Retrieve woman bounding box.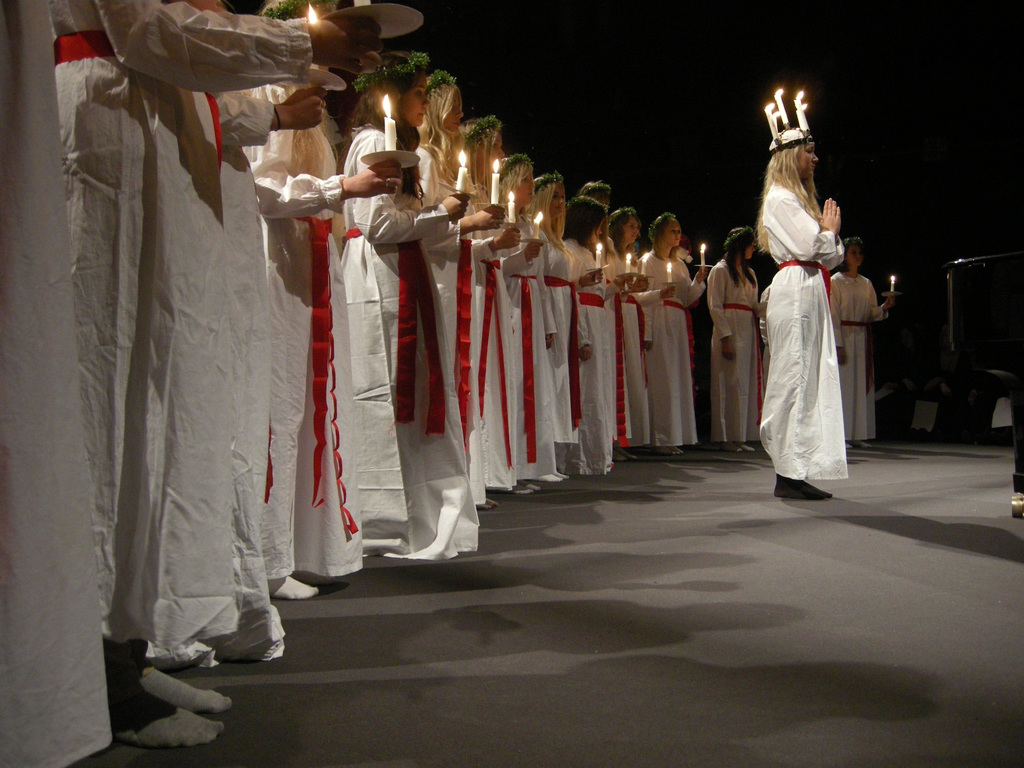
Bounding box: pyautogui.locateOnScreen(244, 0, 403, 605).
